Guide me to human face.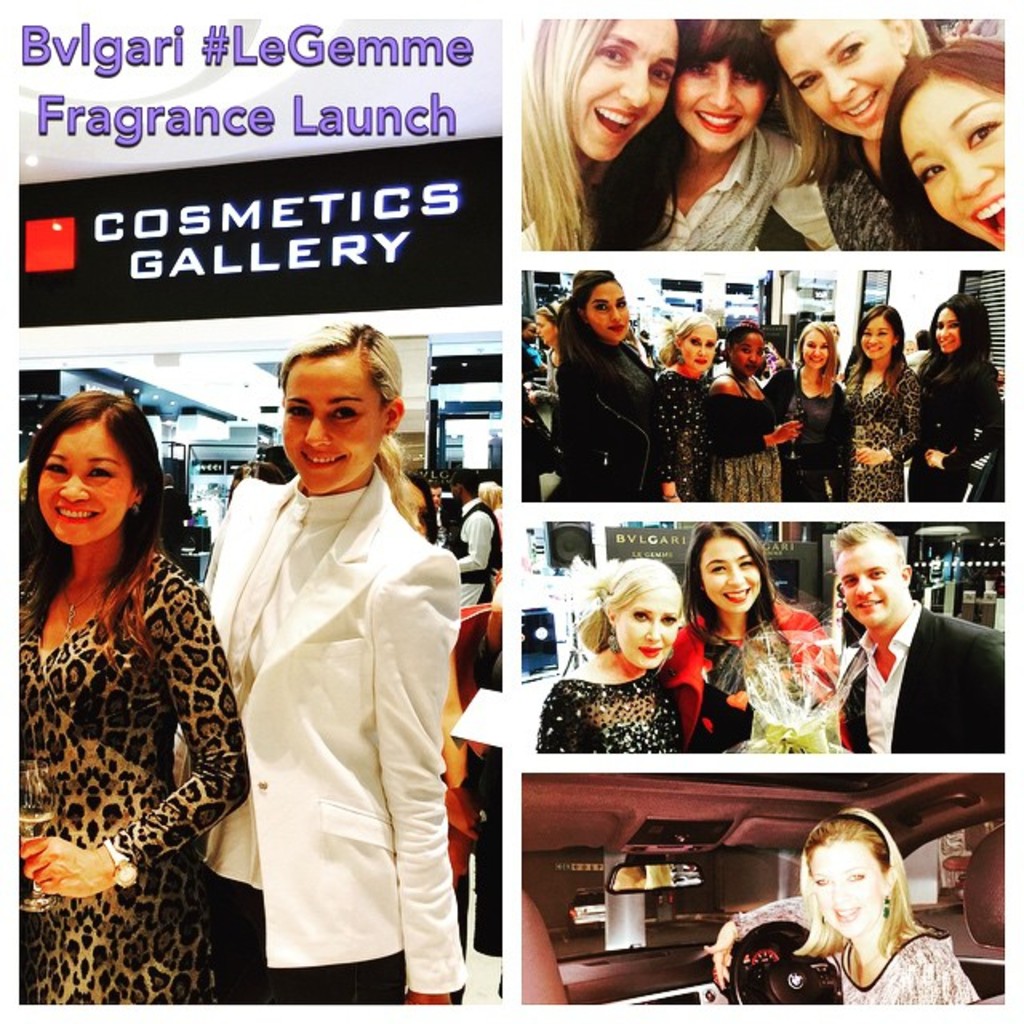
Guidance: crop(40, 426, 125, 542).
